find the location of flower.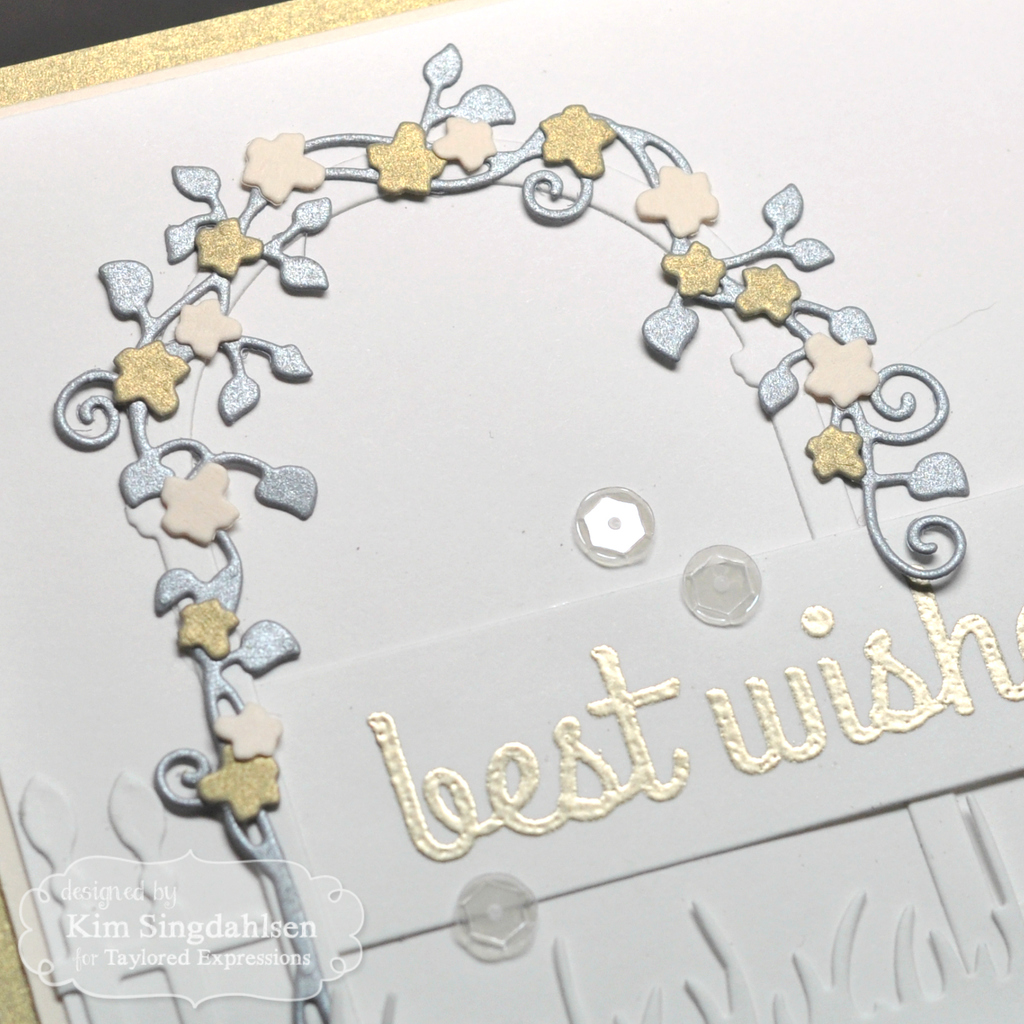
Location: l=655, t=238, r=730, b=301.
